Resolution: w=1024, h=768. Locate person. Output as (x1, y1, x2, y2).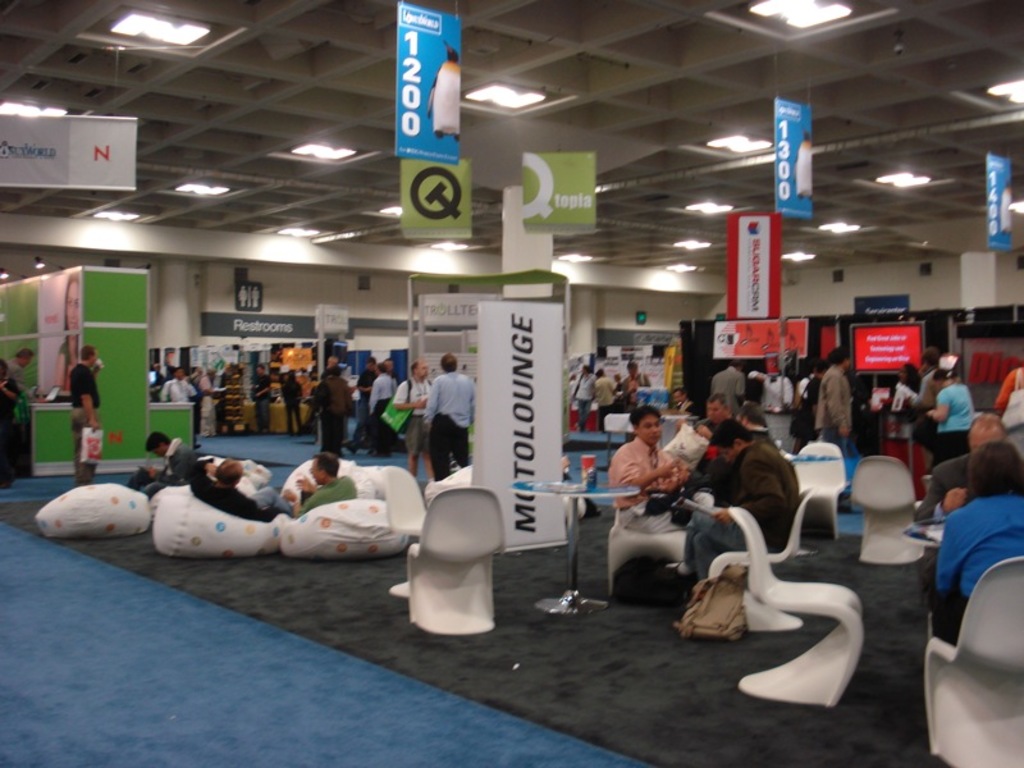
(605, 407, 698, 534).
